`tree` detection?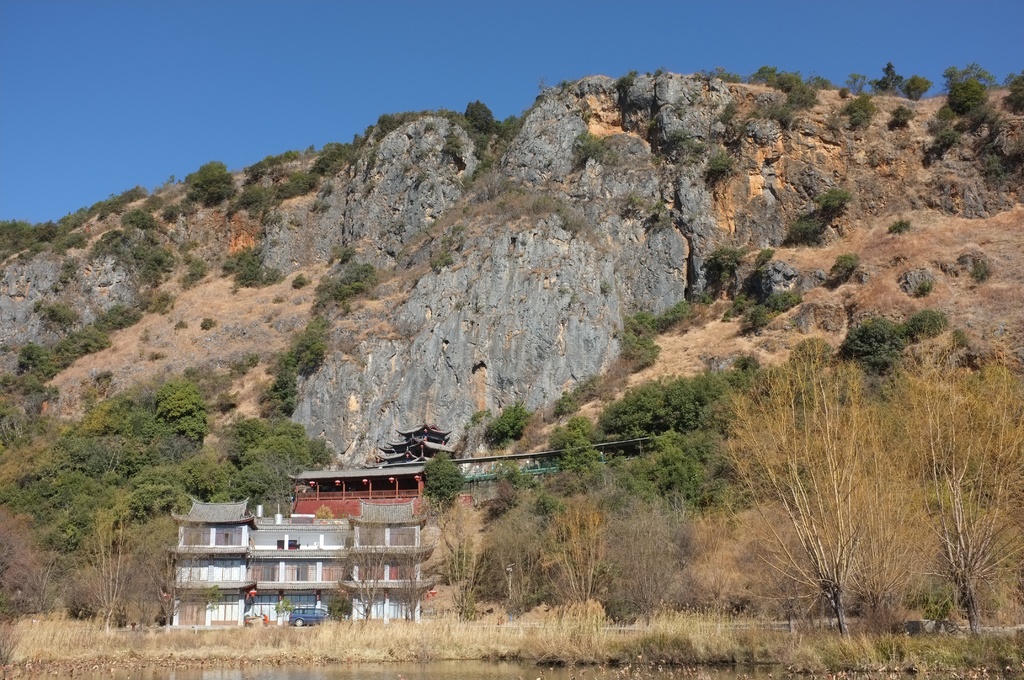
bbox=(787, 337, 840, 378)
